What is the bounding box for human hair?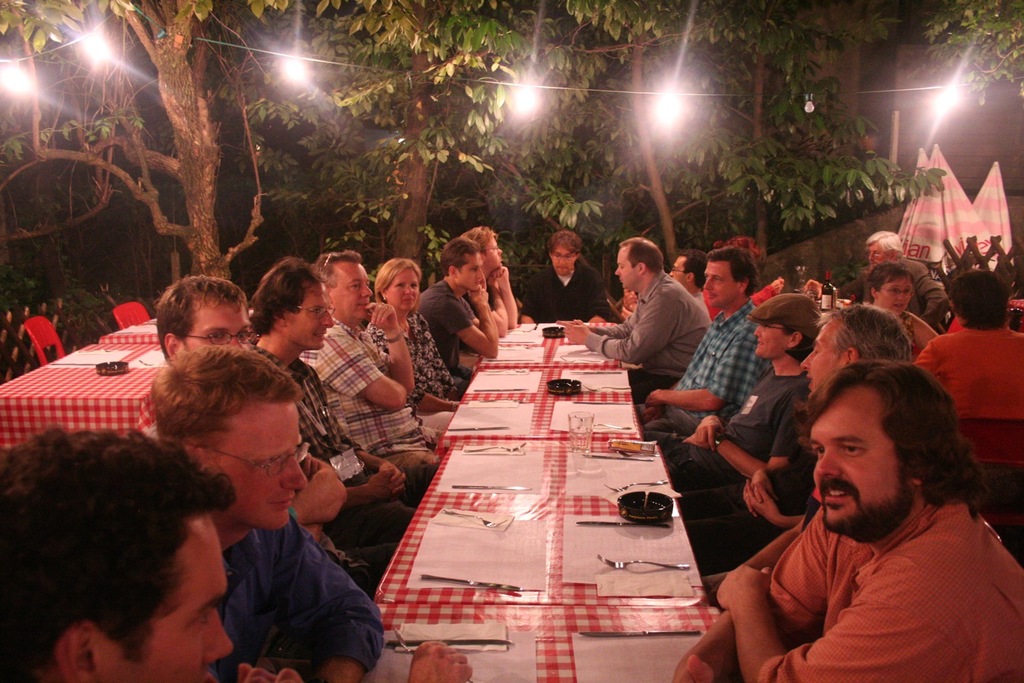
box=[866, 260, 909, 293].
